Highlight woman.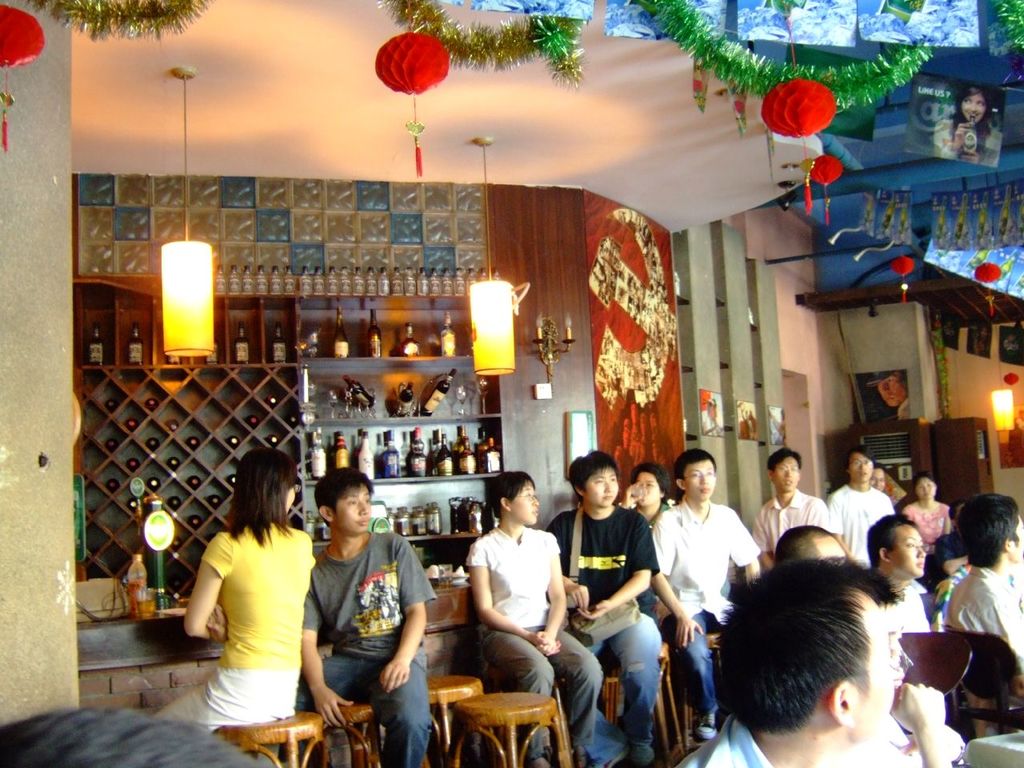
Highlighted region: BBox(906, 480, 958, 549).
